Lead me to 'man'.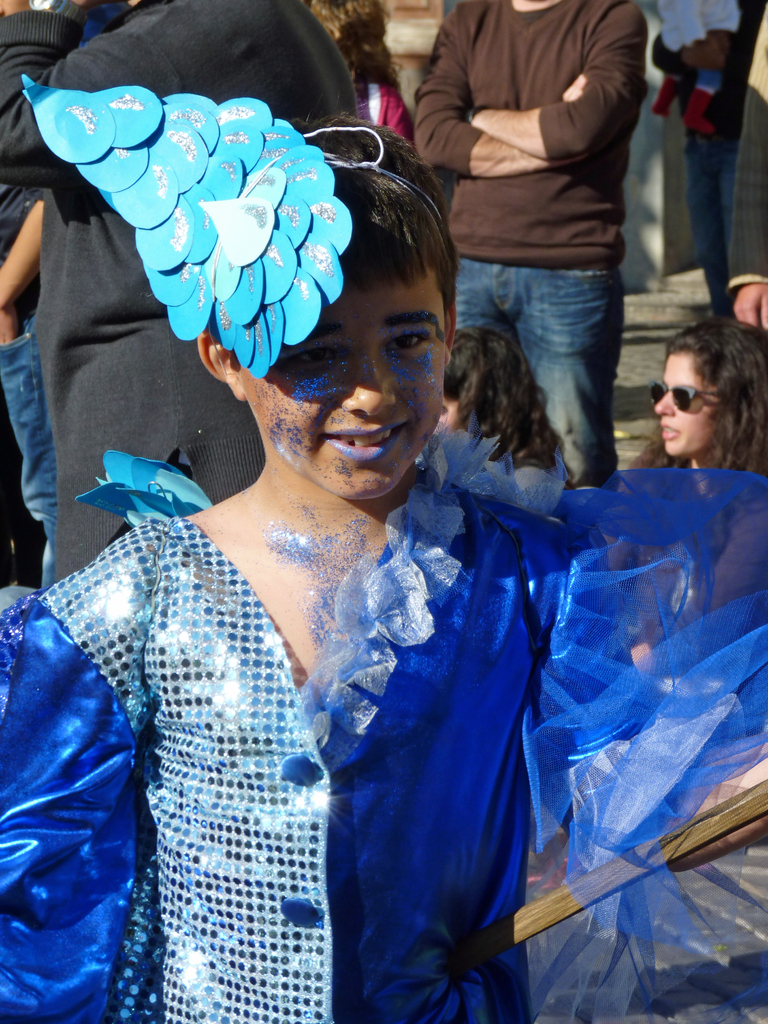
Lead to x1=0 y1=0 x2=366 y2=590.
